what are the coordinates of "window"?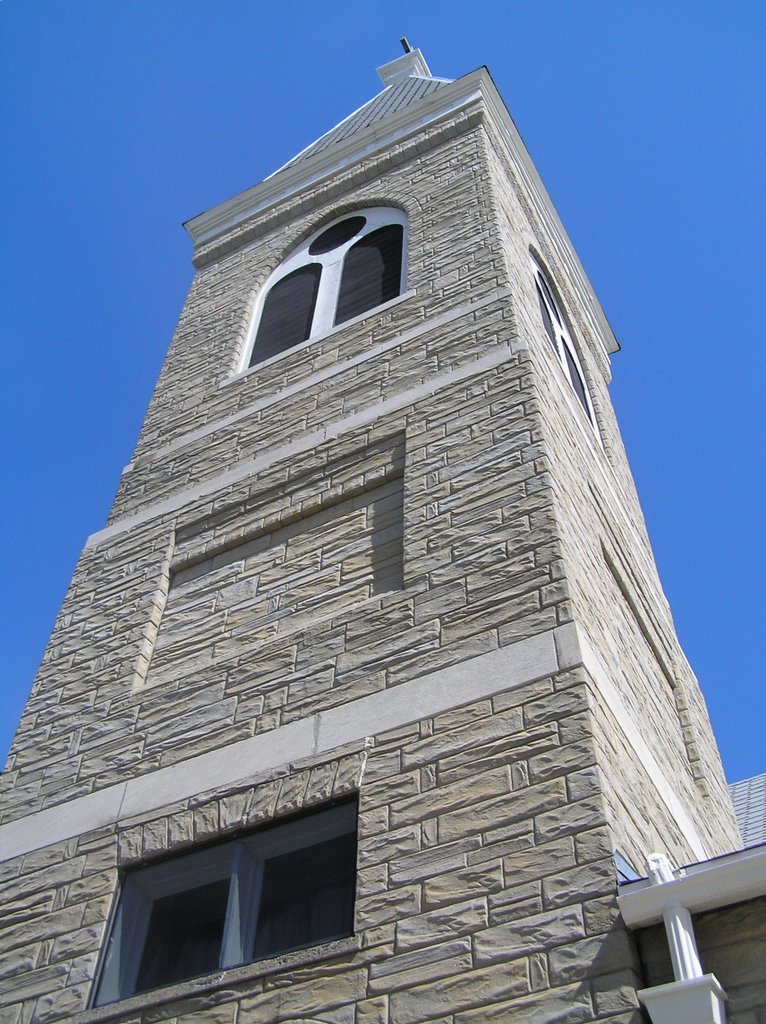
247 182 420 357.
